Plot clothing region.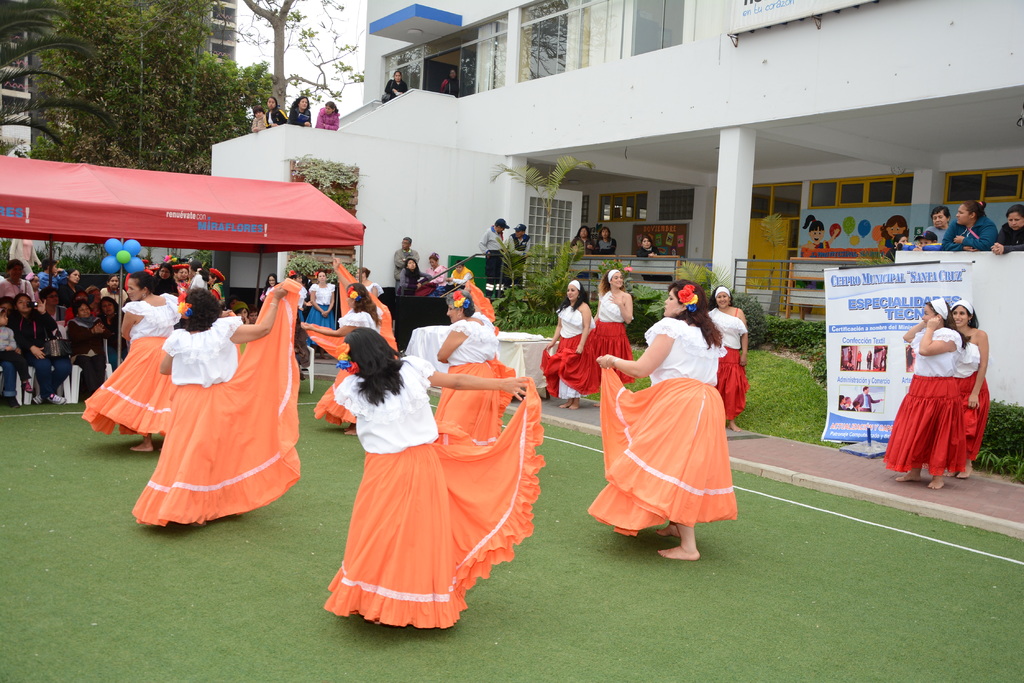
Plotted at crop(109, 299, 289, 499).
